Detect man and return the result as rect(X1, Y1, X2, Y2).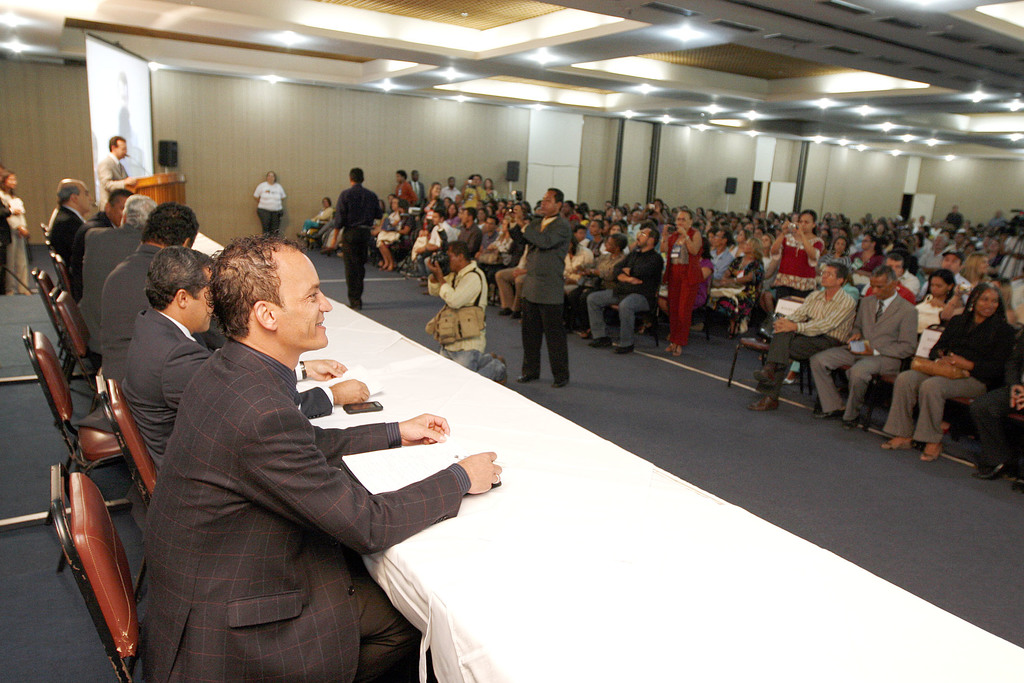
rect(326, 169, 383, 314).
